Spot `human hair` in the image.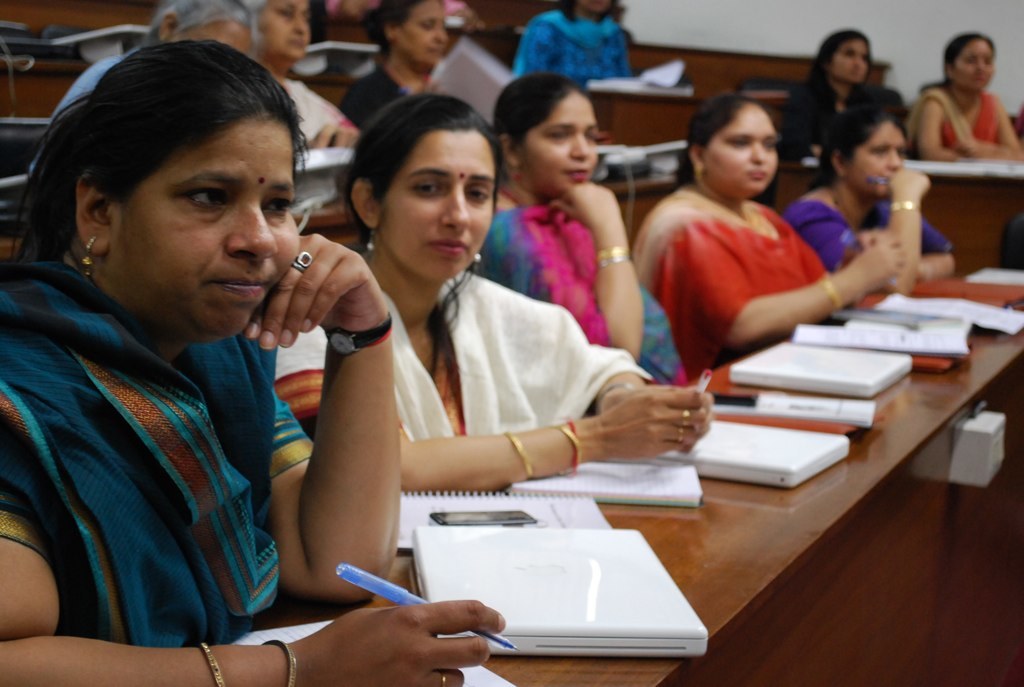
`human hair` found at 24,27,295,317.
